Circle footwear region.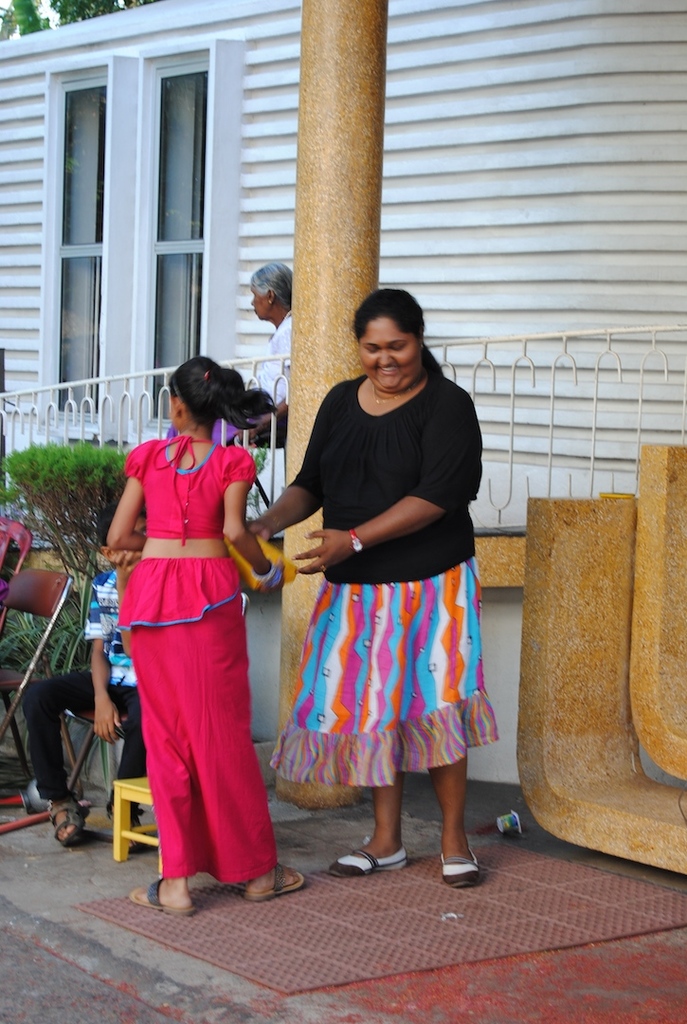
Region: box=[440, 852, 479, 886].
